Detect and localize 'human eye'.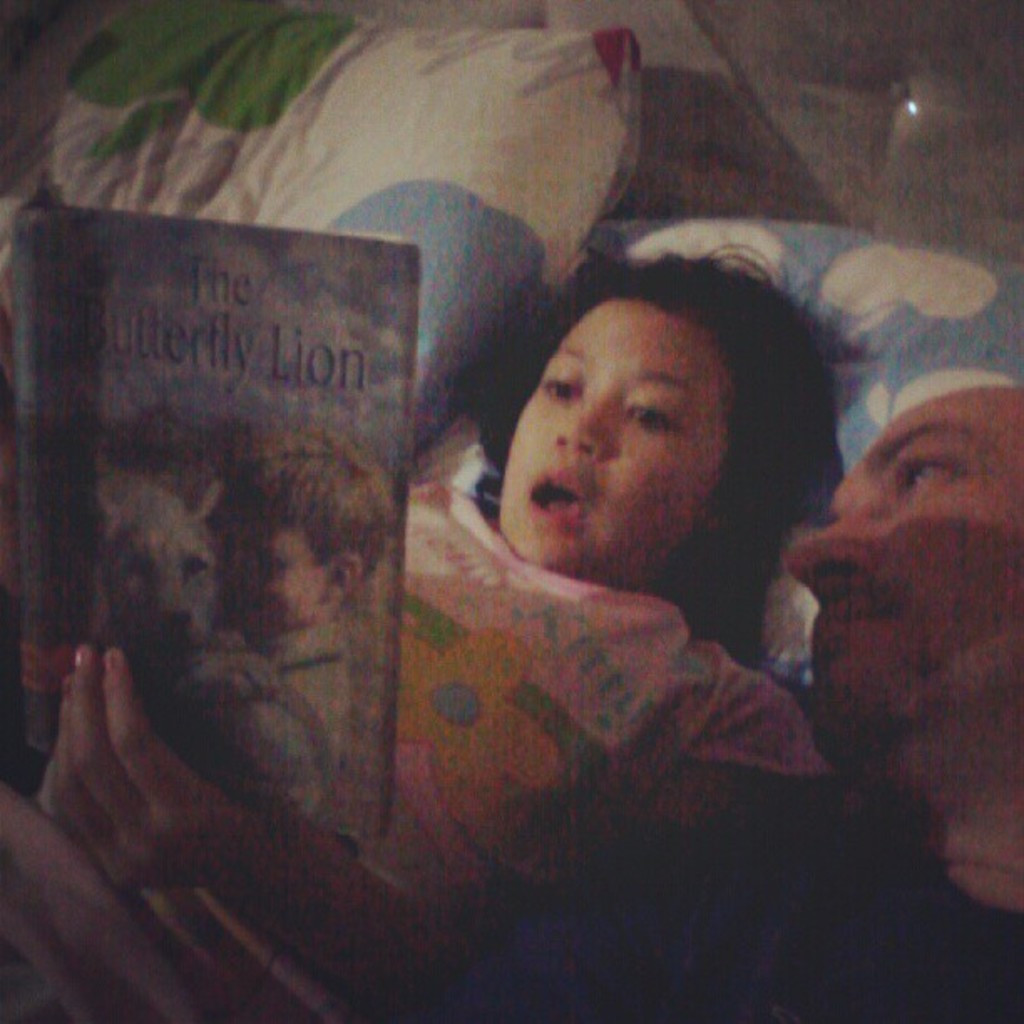
Localized at {"left": 529, "top": 375, "right": 584, "bottom": 402}.
